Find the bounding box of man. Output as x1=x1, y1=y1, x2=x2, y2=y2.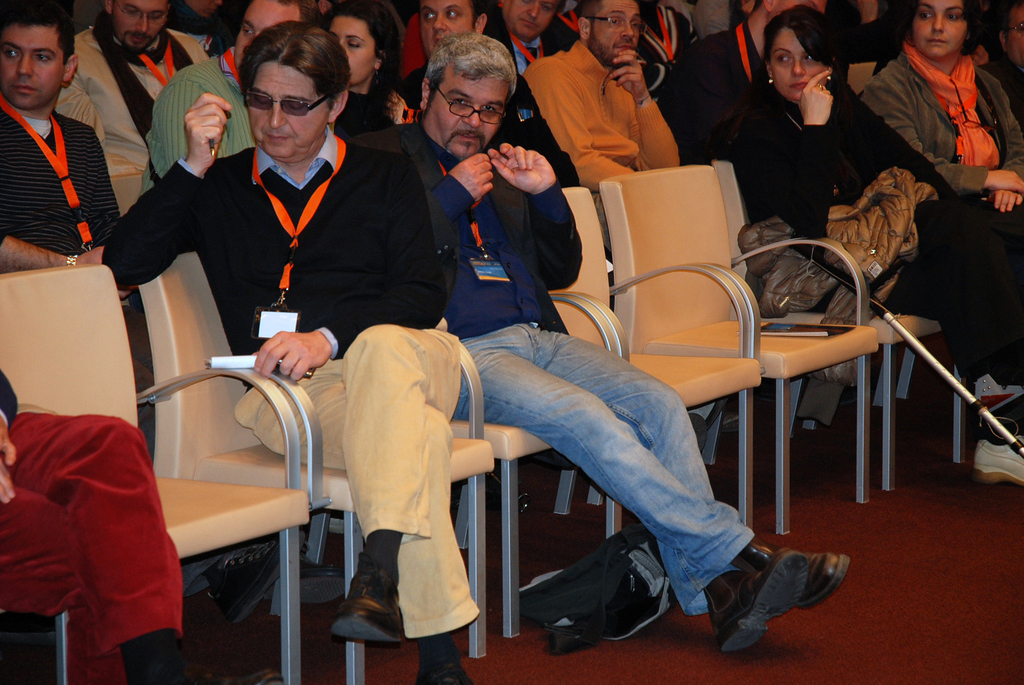
x1=523, y1=0, x2=678, y2=271.
